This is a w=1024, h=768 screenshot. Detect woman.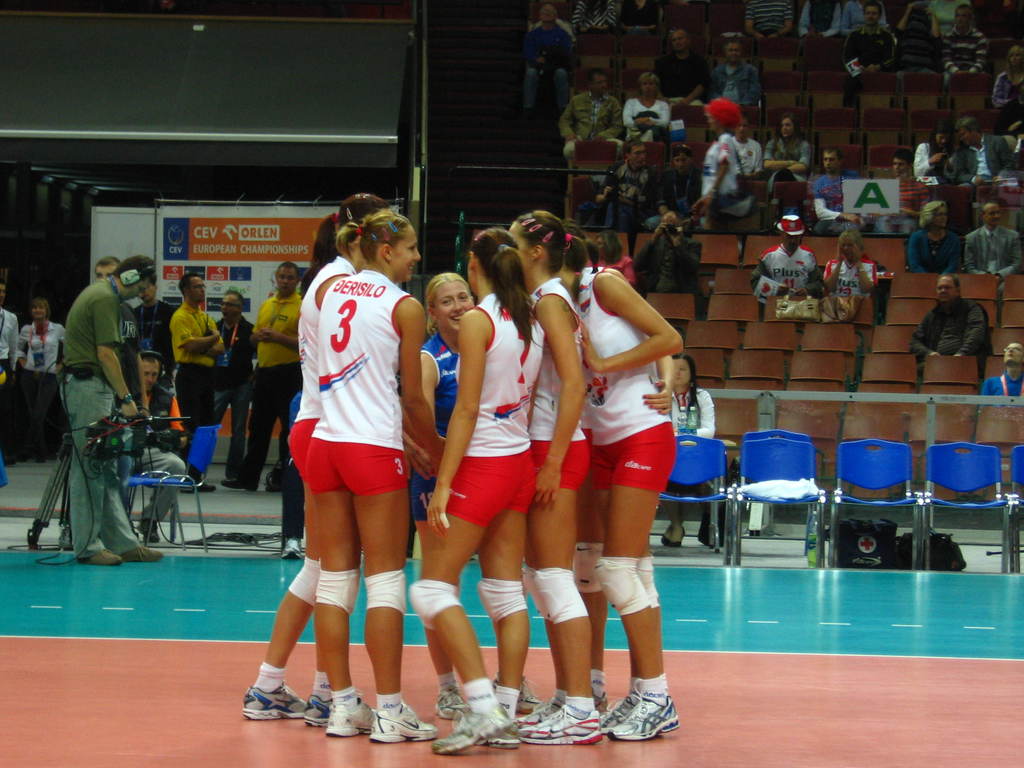
(619,66,673,141).
